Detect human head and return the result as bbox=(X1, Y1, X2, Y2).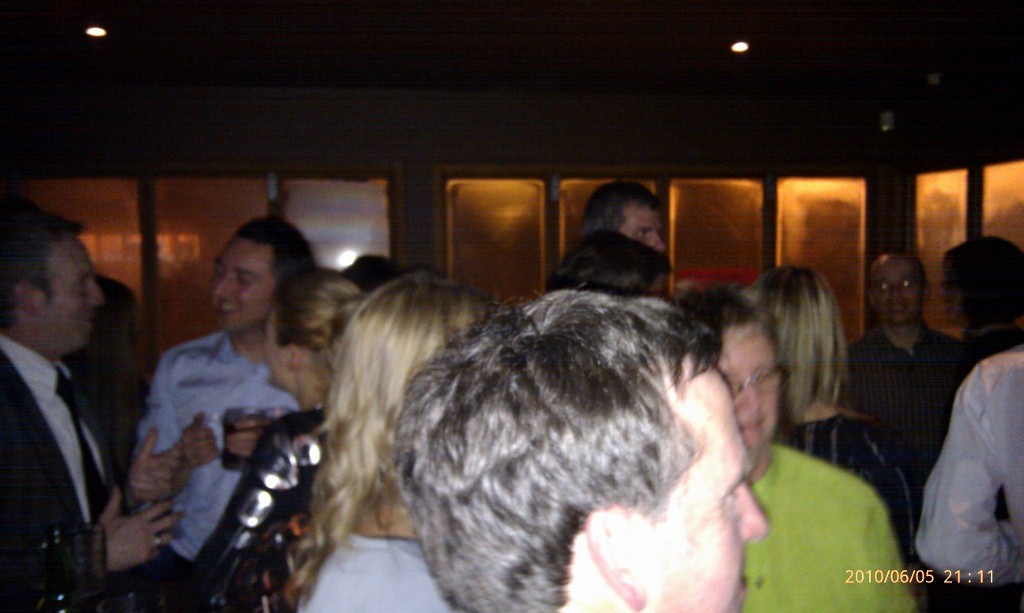
bbox=(87, 277, 135, 355).
